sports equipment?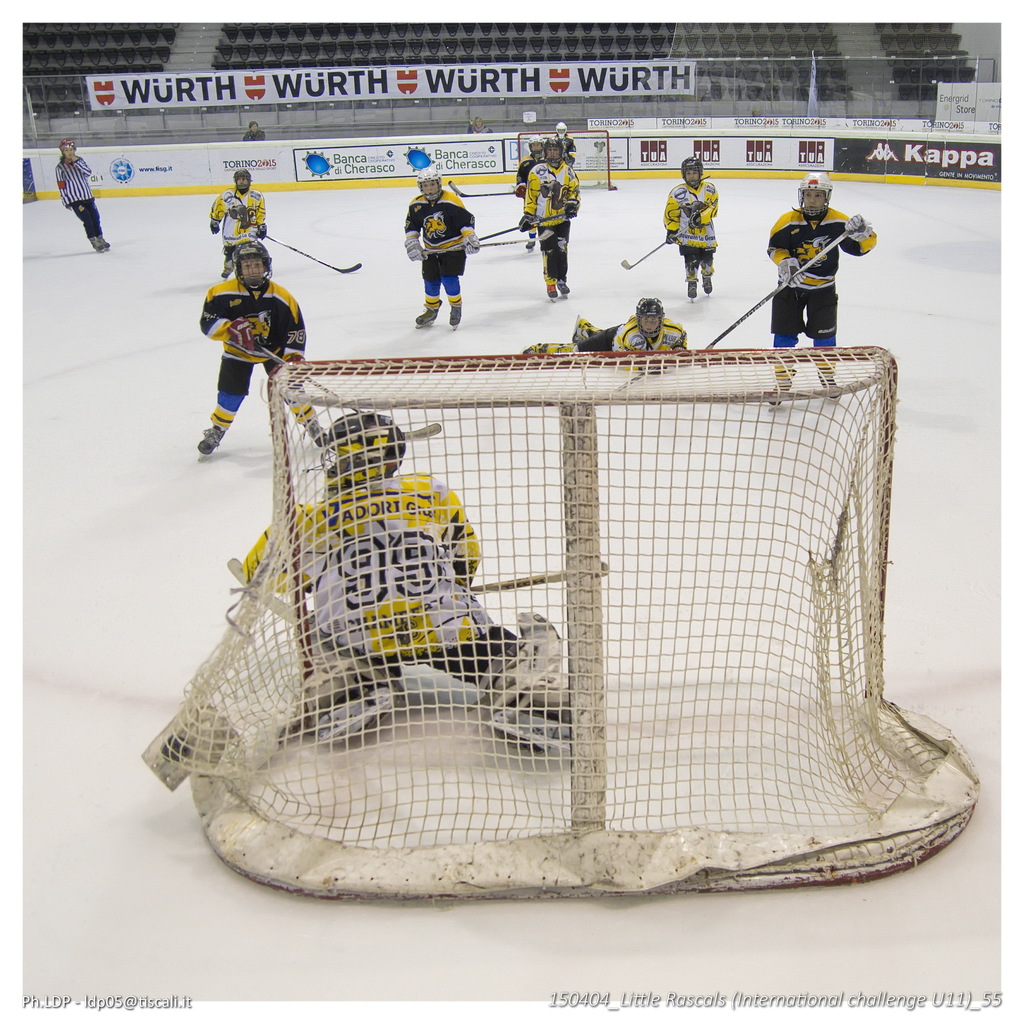
select_region(680, 158, 706, 190)
